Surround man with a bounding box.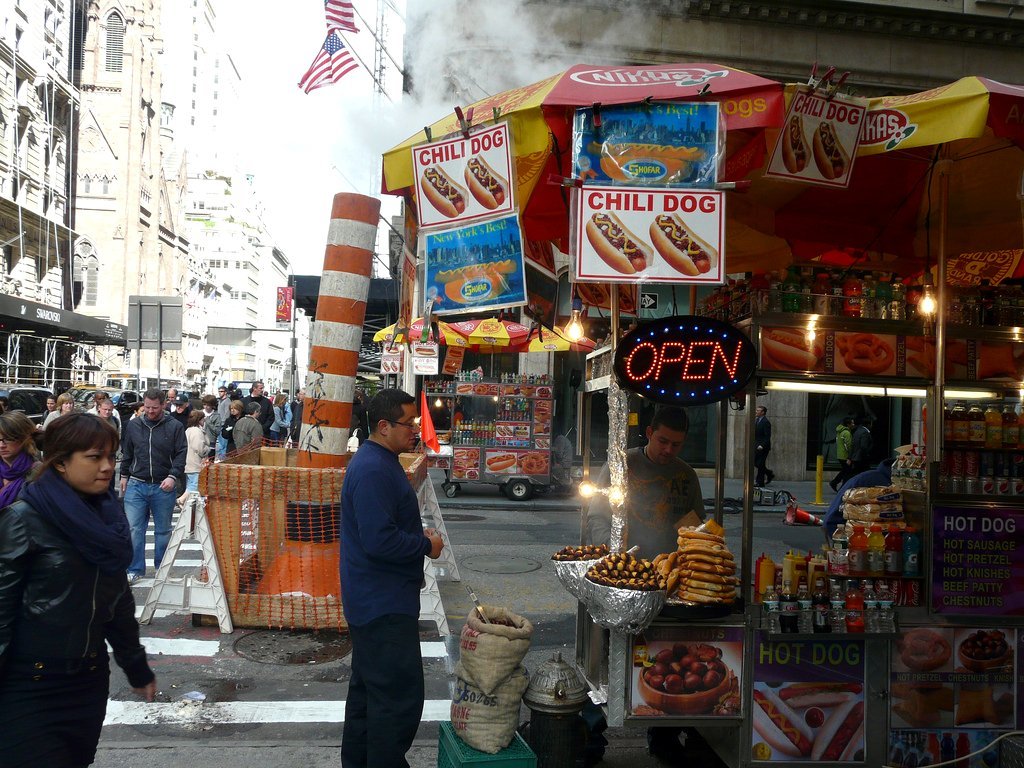
pyautogui.locateOnScreen(86, 391, 118, 433).
